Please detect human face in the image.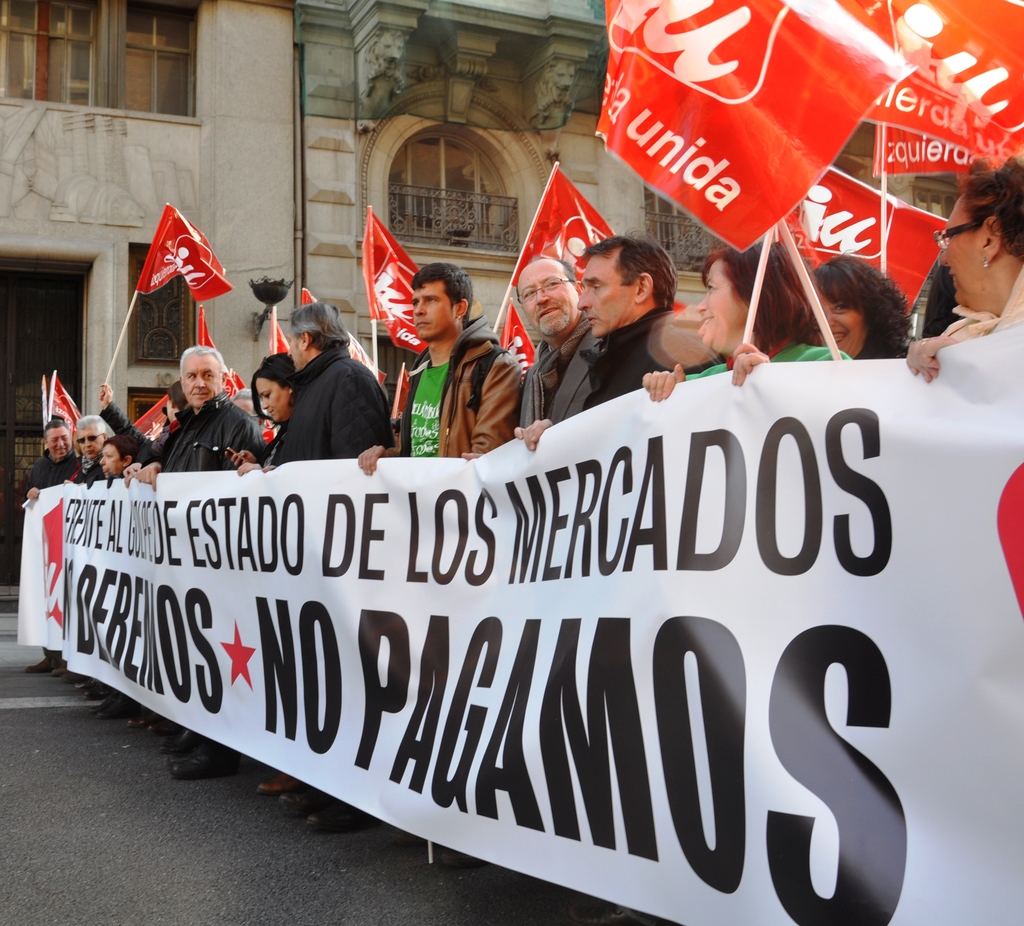
[x1=178, y1=350, x2=223, y2=410].
